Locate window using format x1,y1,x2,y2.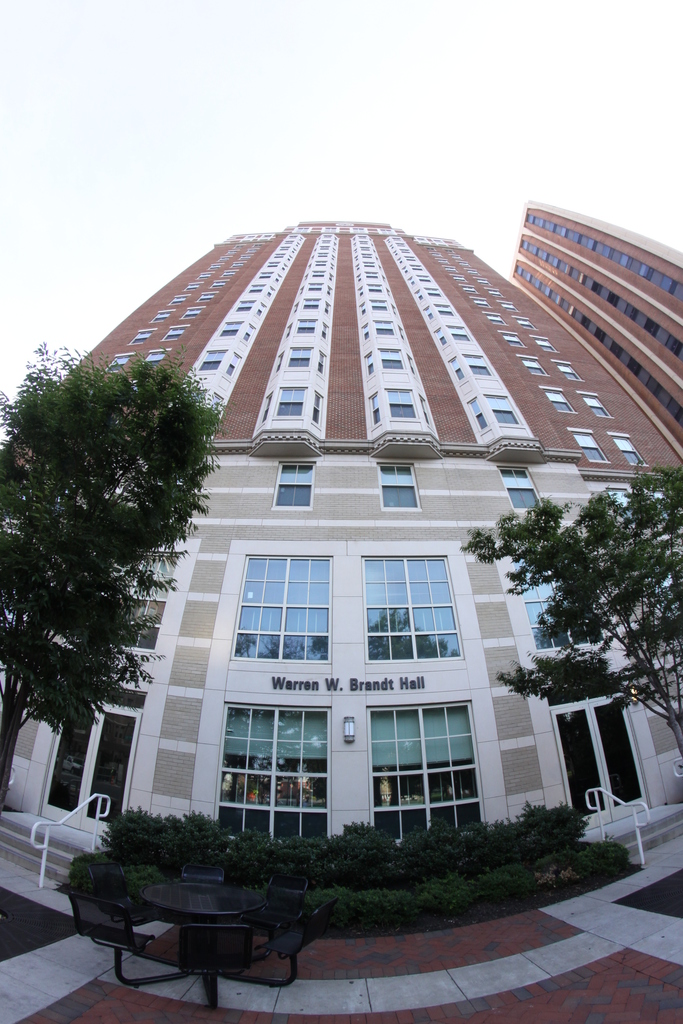
420,302,434,318.
